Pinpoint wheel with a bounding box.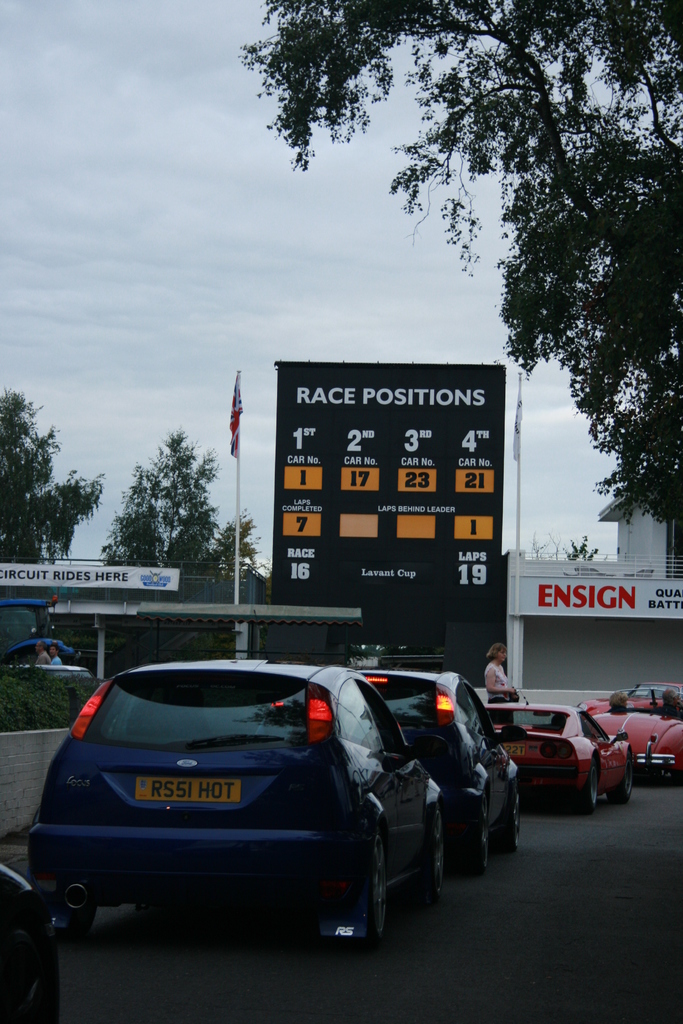
{"x1": 334, "y1": 835, "x2": 391, "y2": 945}.
